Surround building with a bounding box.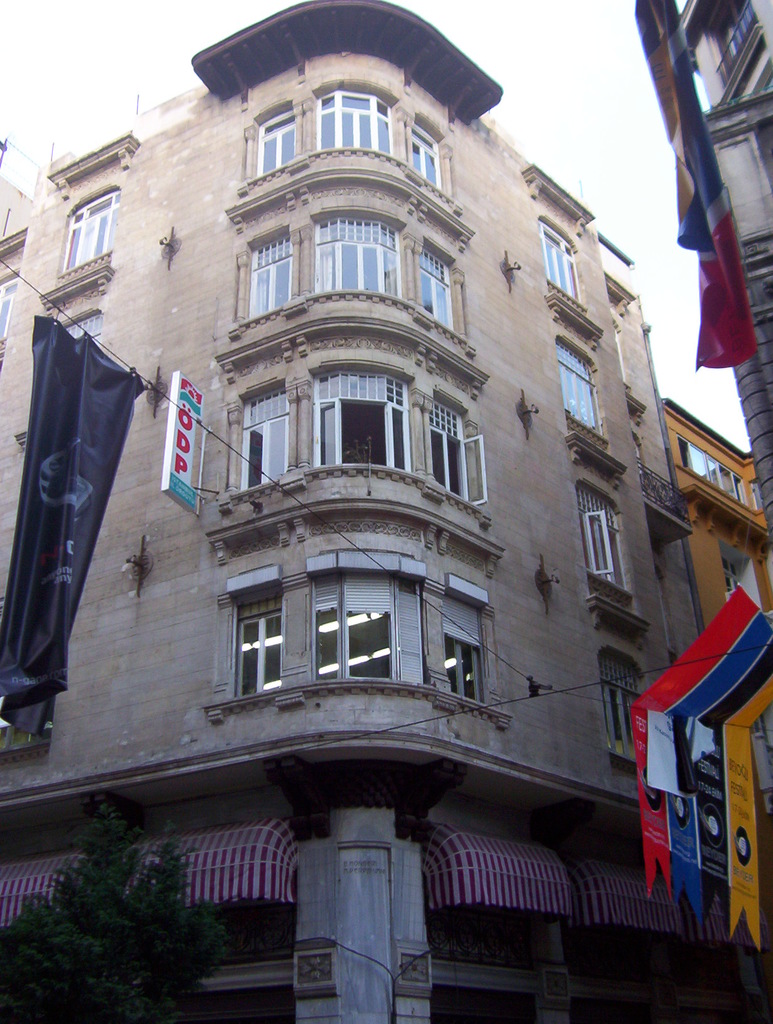
pyautogui.locateOnScreen(0, 4, 703, 1023).
